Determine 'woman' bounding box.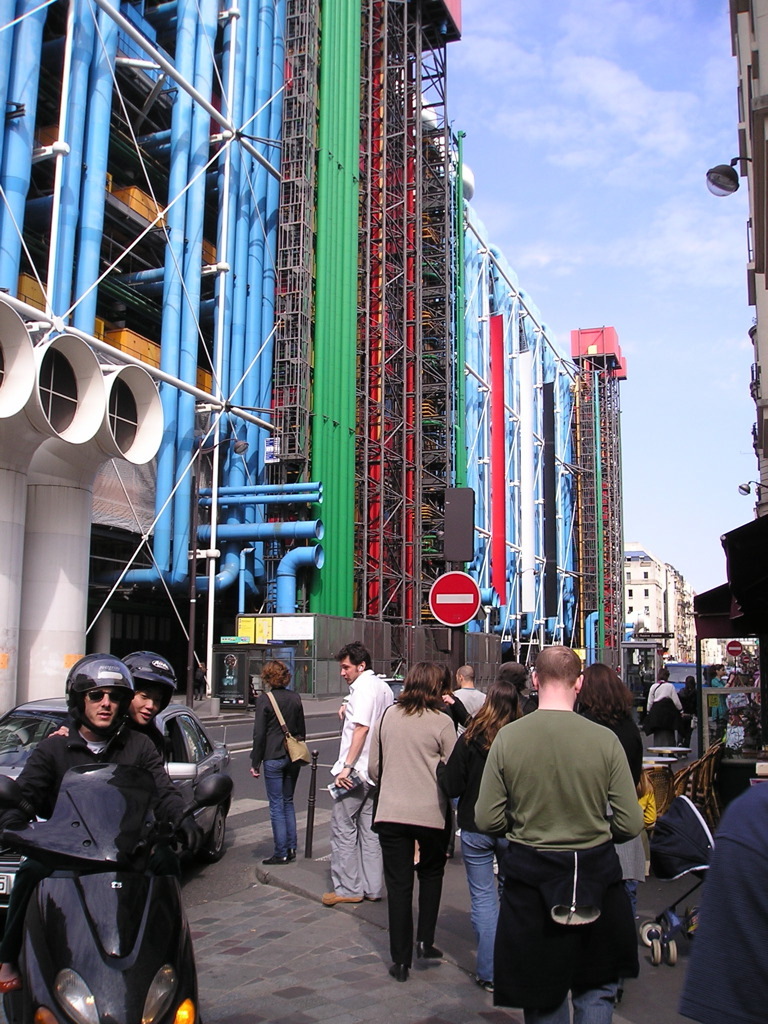
Determined: <region>568, 643, 668, 913</region>.
